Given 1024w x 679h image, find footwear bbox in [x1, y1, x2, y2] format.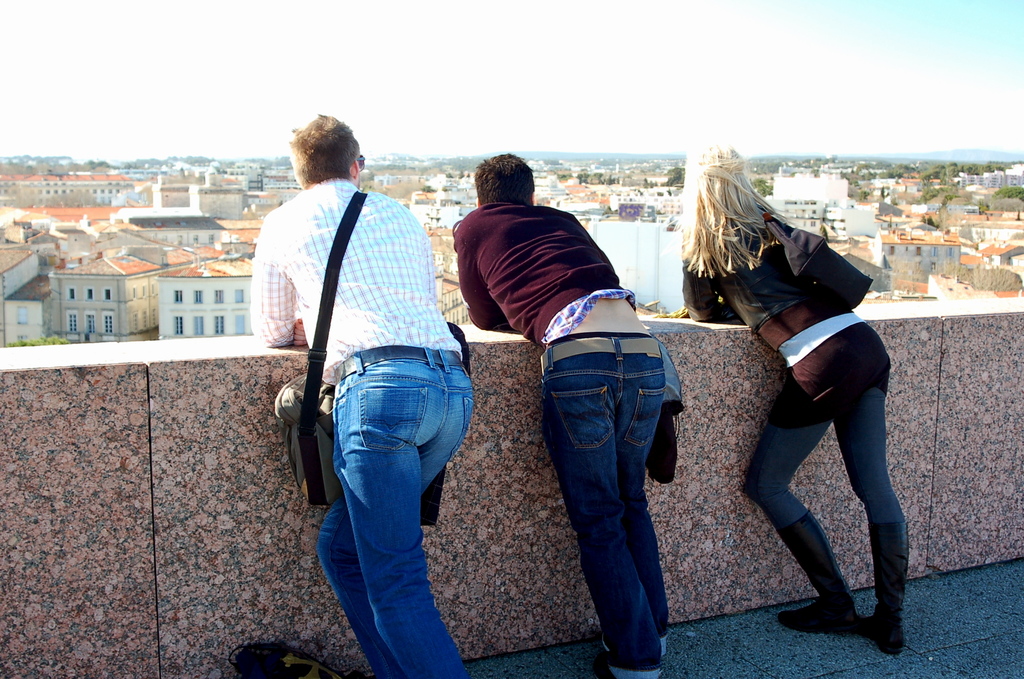
[779, 506, 865, 635].
